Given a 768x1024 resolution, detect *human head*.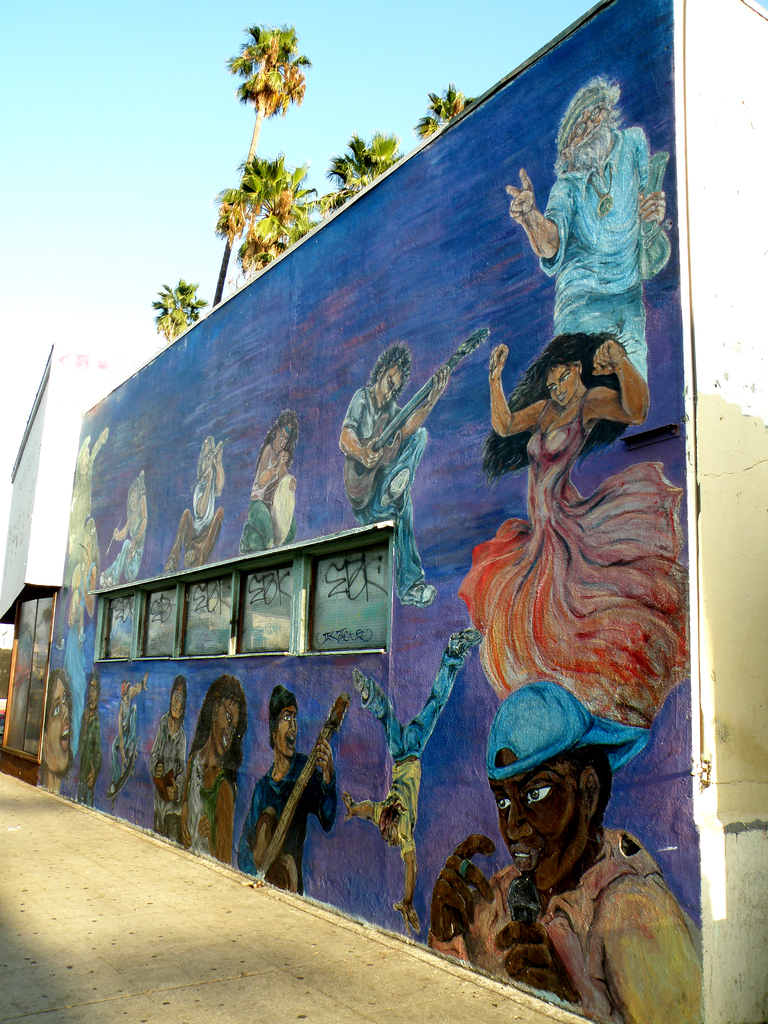
164,679,194,724.
